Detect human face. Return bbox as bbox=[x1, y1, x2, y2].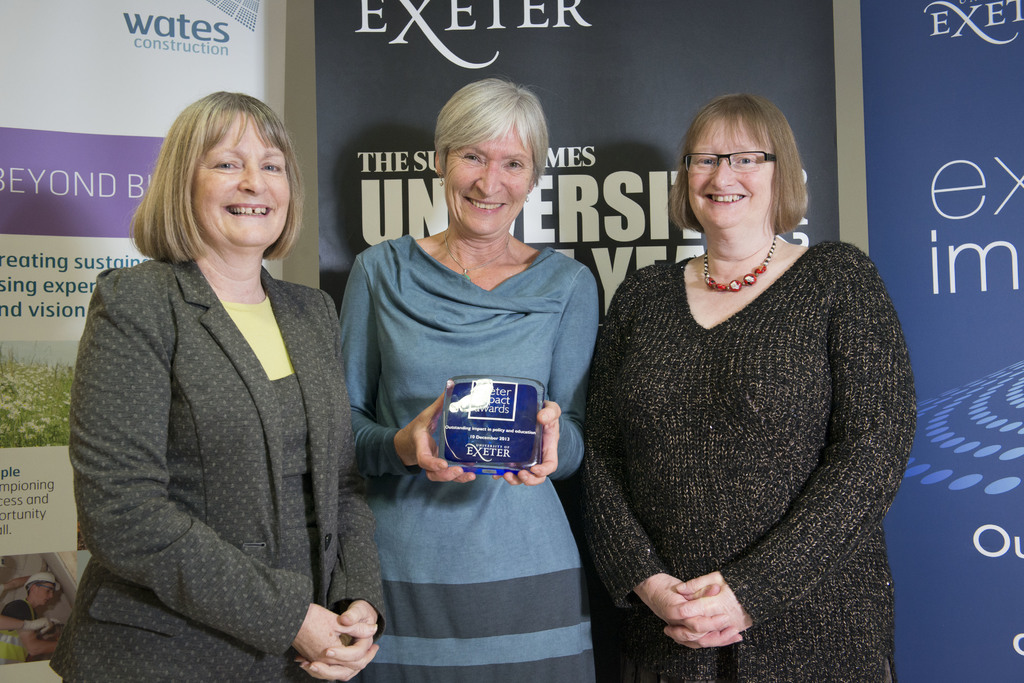
bbox=[444, 127, 534, 236].
